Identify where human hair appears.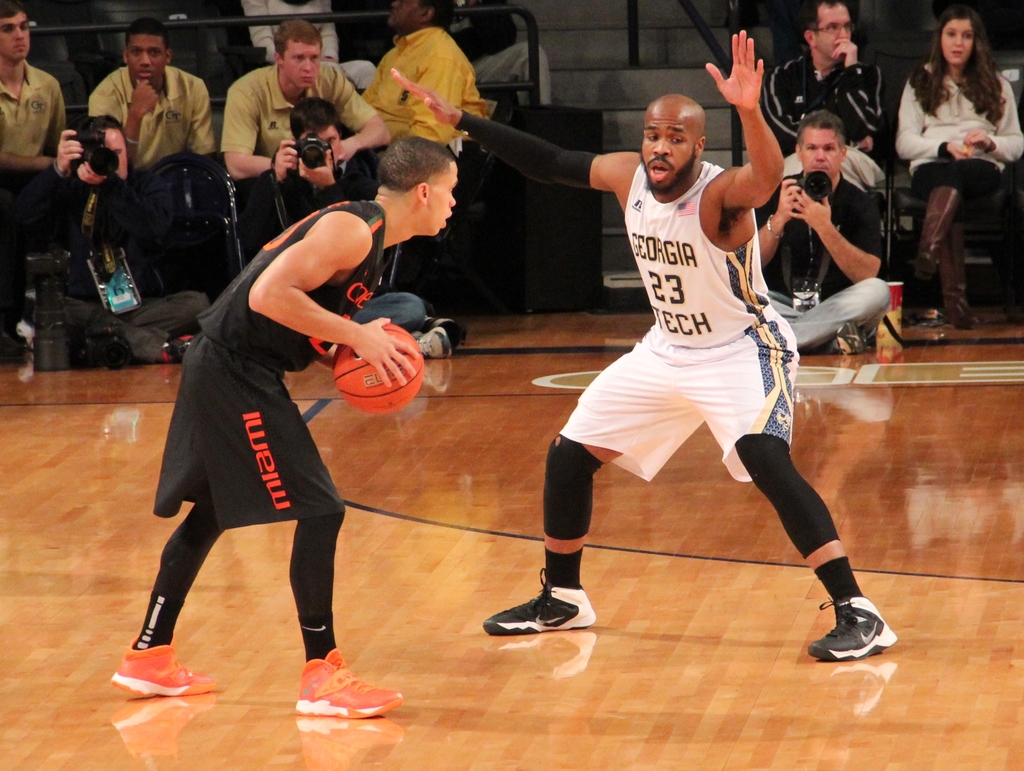
Appears at l=413, t=0, r=454, b=30.
